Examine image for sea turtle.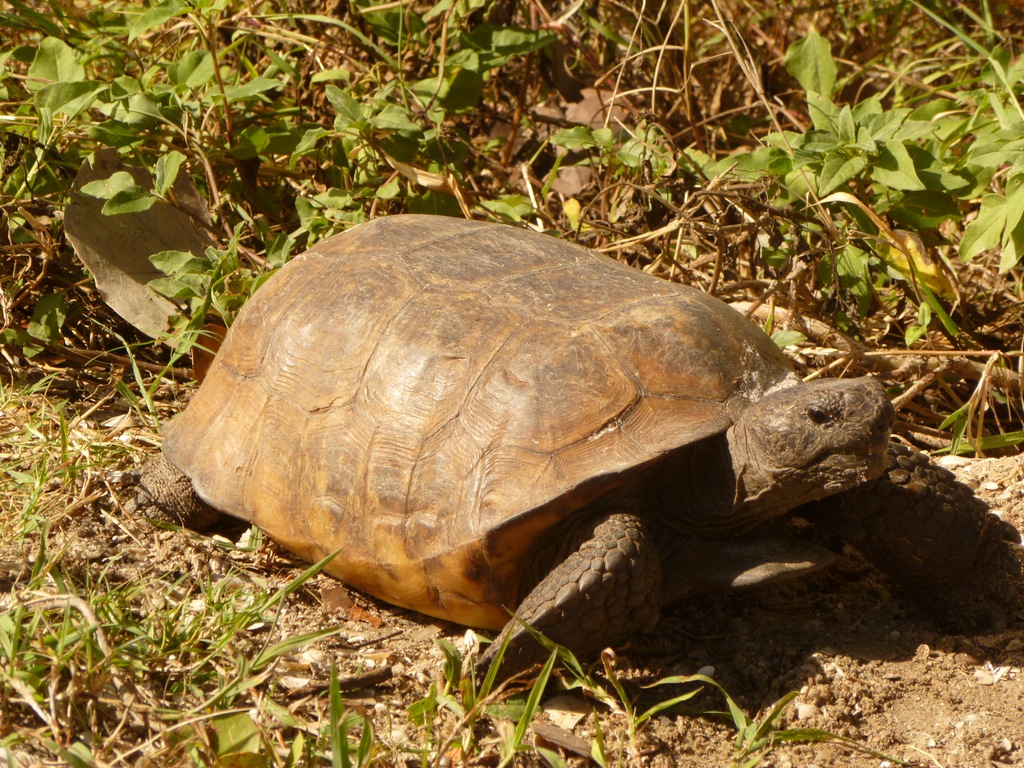
Examination result: [left=138, top=203, right=1023, bottom=726].
